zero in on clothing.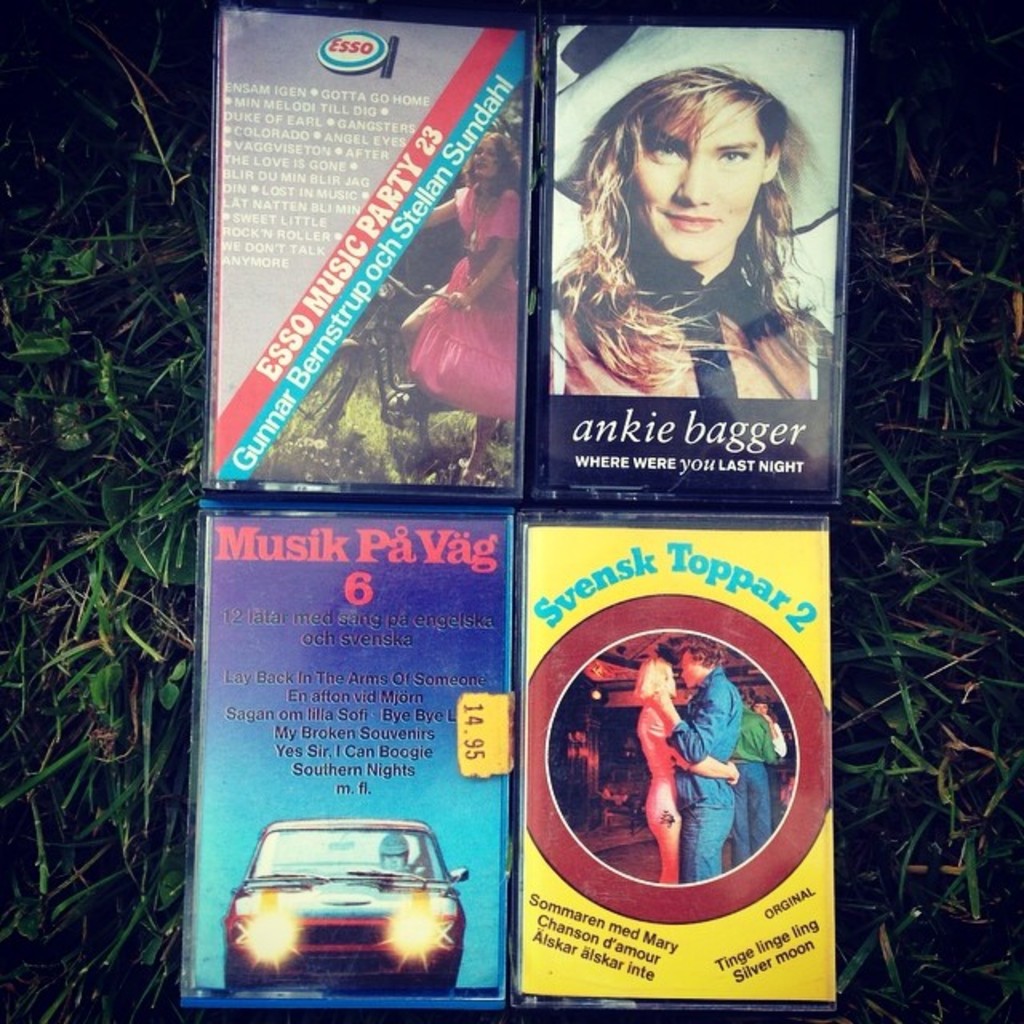
Zeroed in: region(638, 699, 691, 832).
